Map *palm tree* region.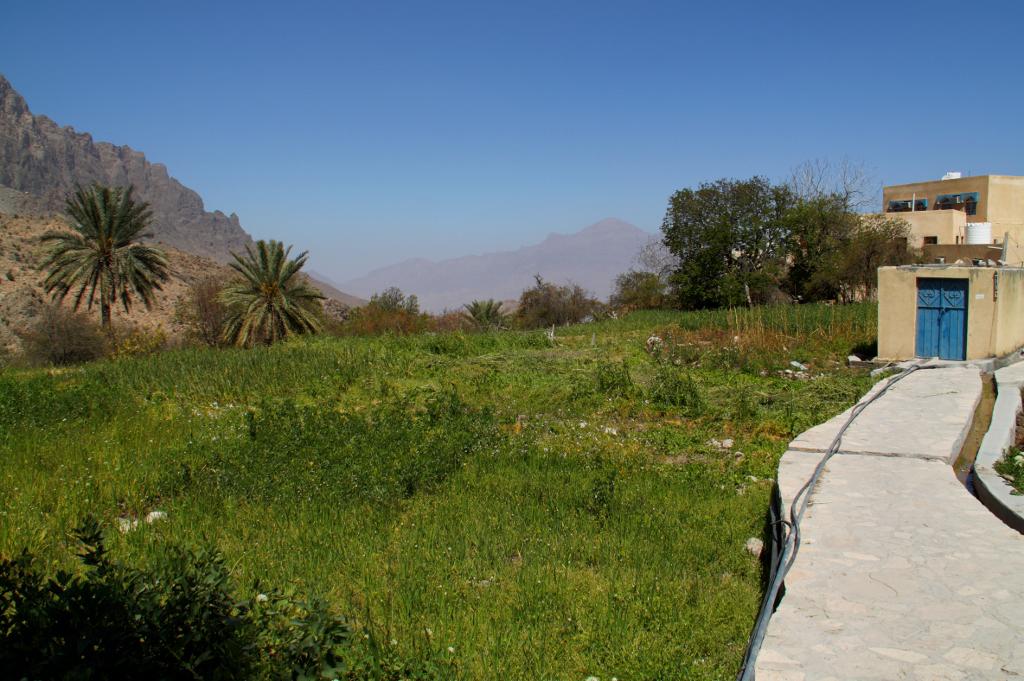
Mapped to detection(27, 176, 172, 342).
